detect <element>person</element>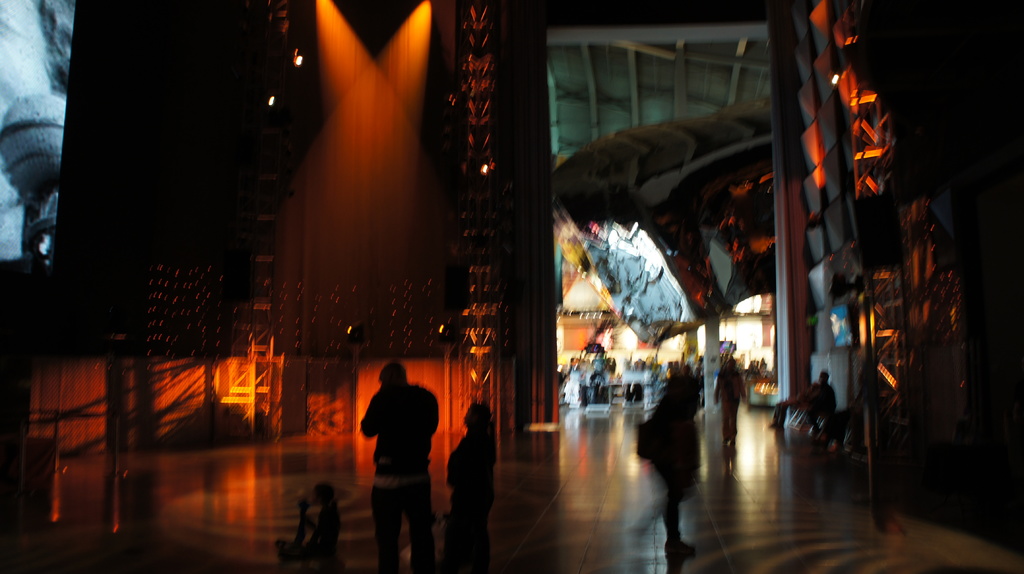
[364,355,442,573]
